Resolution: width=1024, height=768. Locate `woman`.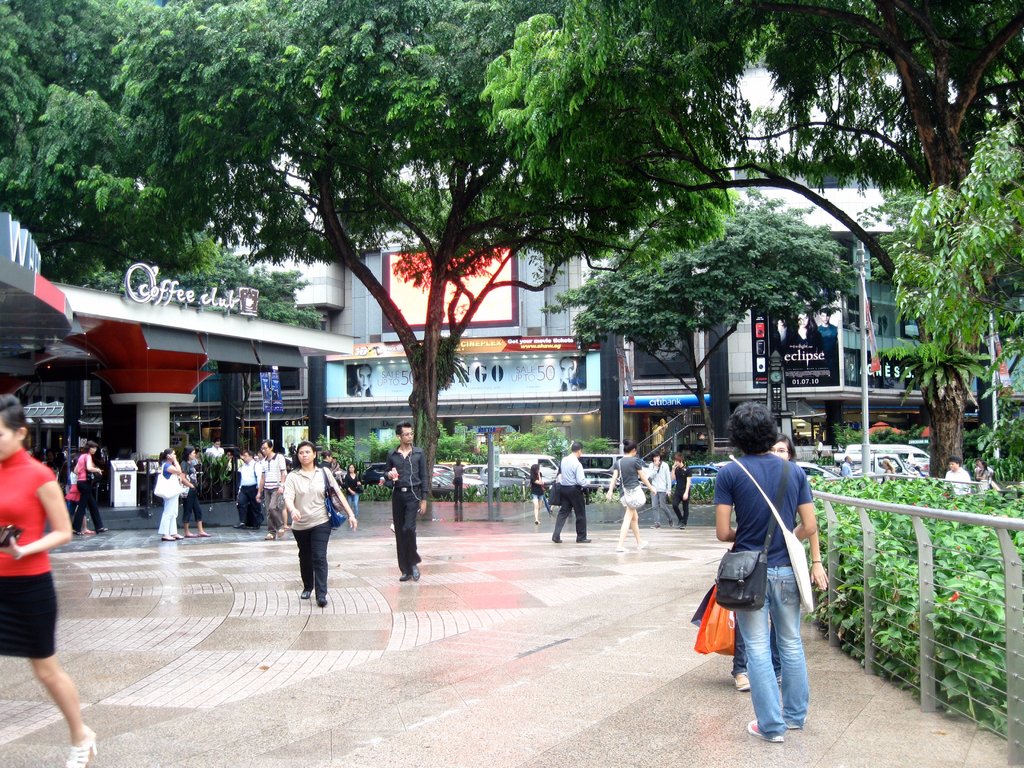
crop(670, 450, 691, 533).
